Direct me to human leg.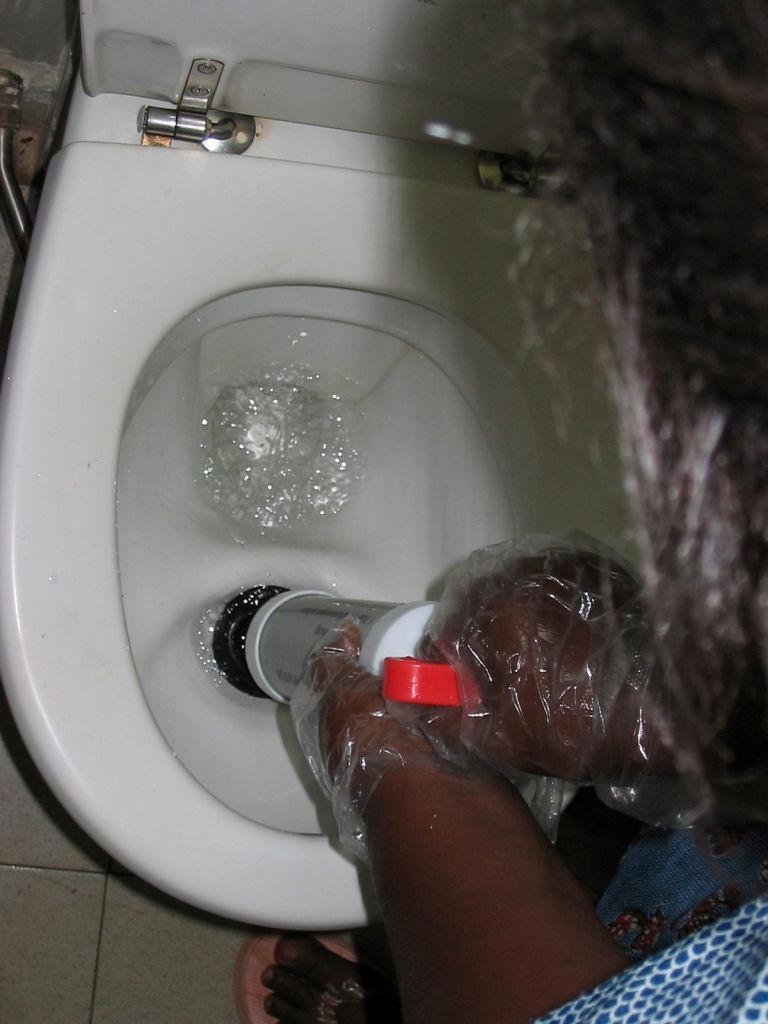
Direction: region(252, 924, 383, 1023).
